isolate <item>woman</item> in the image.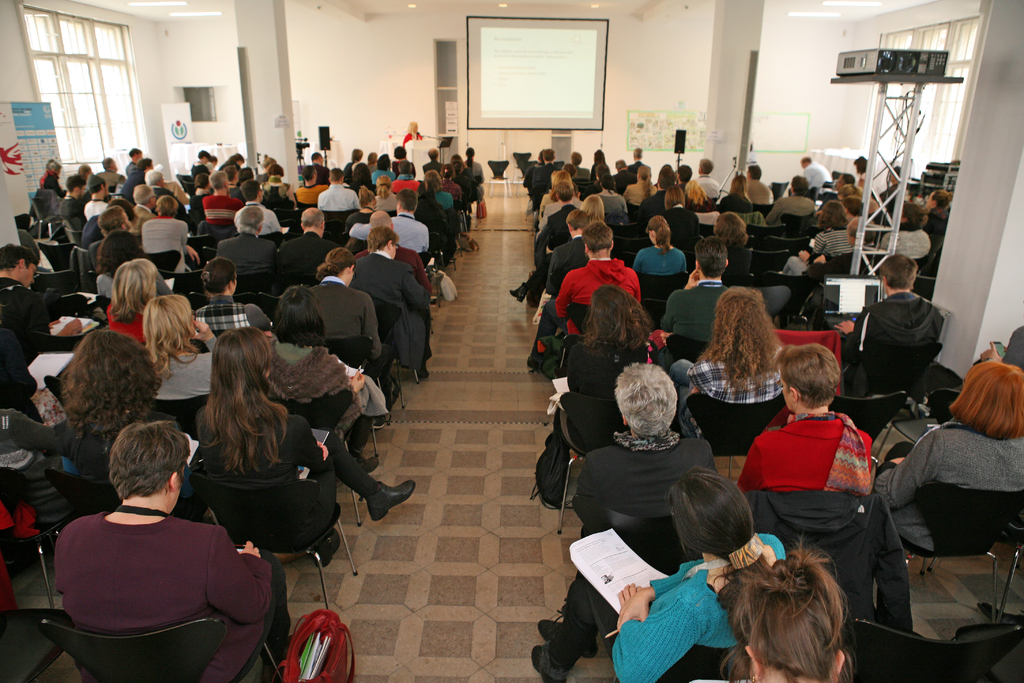
Isolated region: box=[775, 200, 852, 280].
